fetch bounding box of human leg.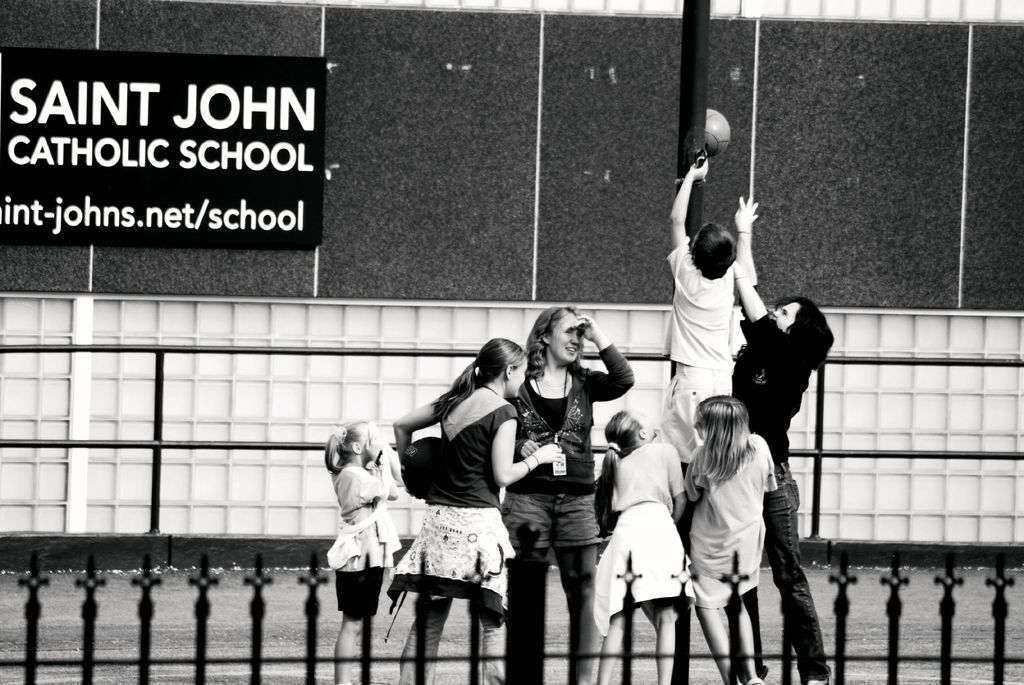
Bbox: <box>694,547,735,684</box>.
